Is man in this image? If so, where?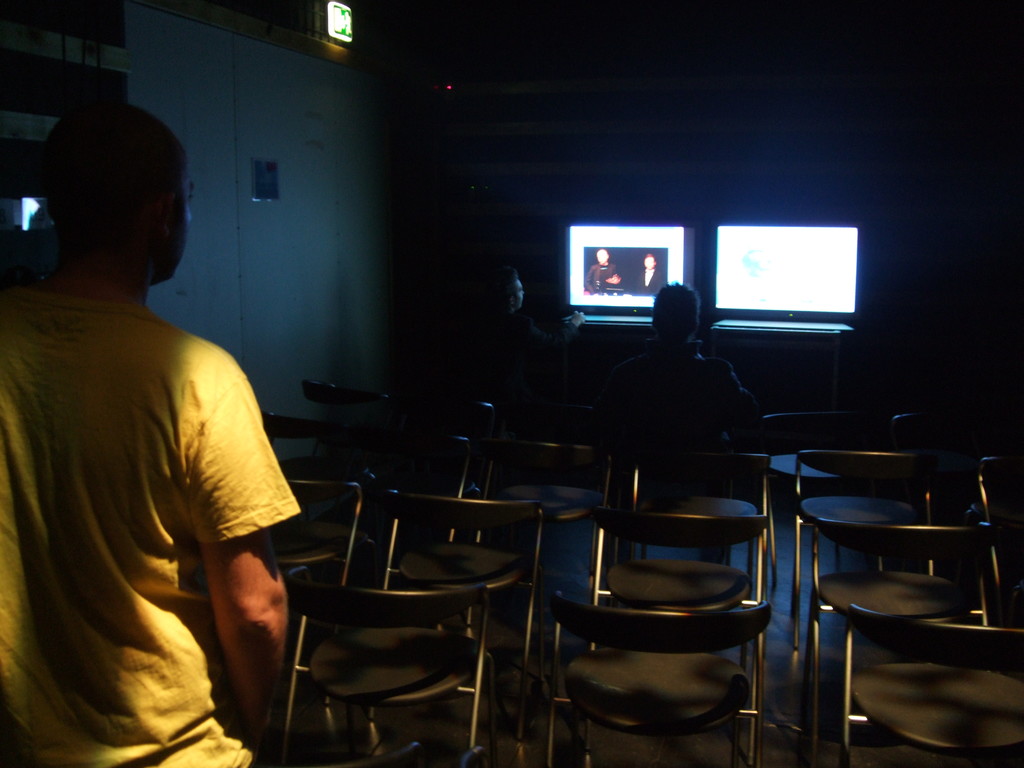
Yes, at [x1=627, y1=253, x2=664, y2=296].
